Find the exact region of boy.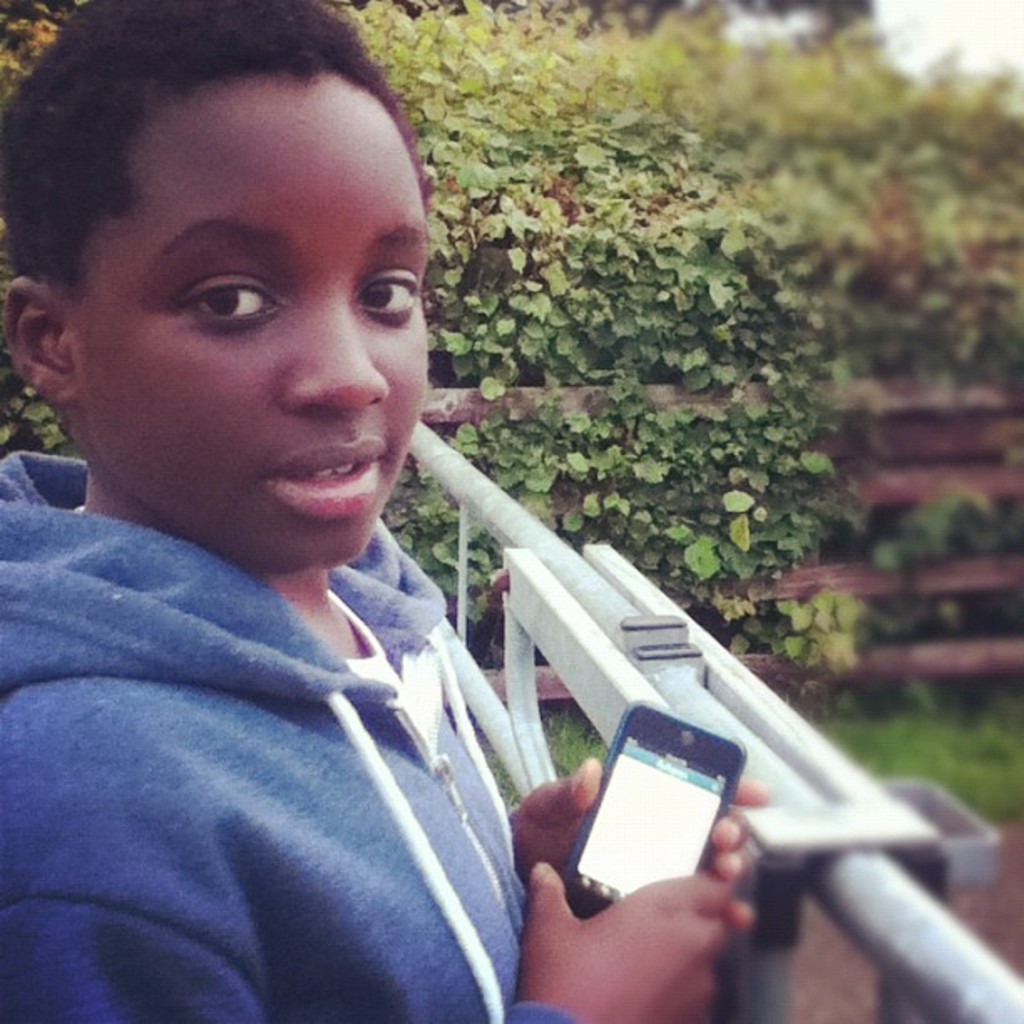
Exact region: crop(0, 0, 776, 1022).
